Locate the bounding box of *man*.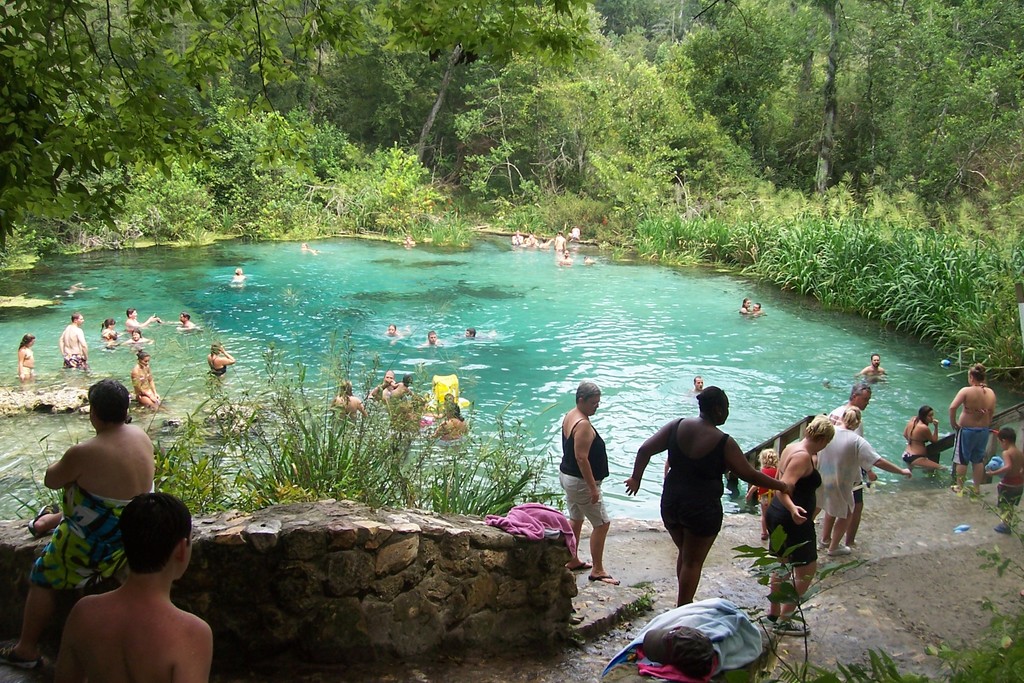
Bounding box: l=57, t=309, r=90, b=370.
